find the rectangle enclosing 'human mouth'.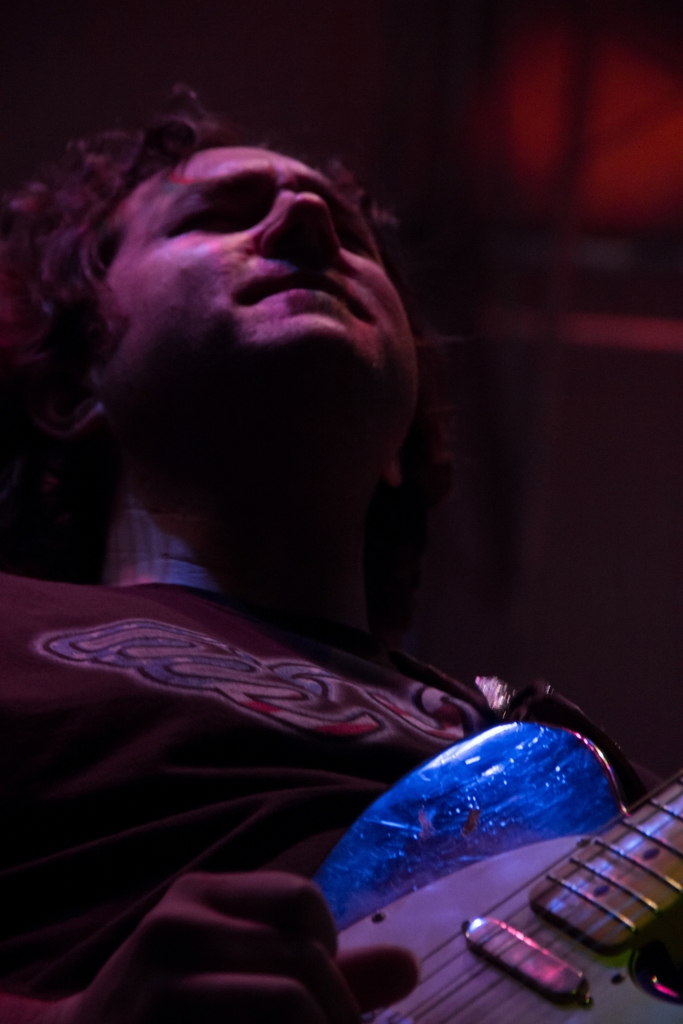
236, 267, 367, 321.
